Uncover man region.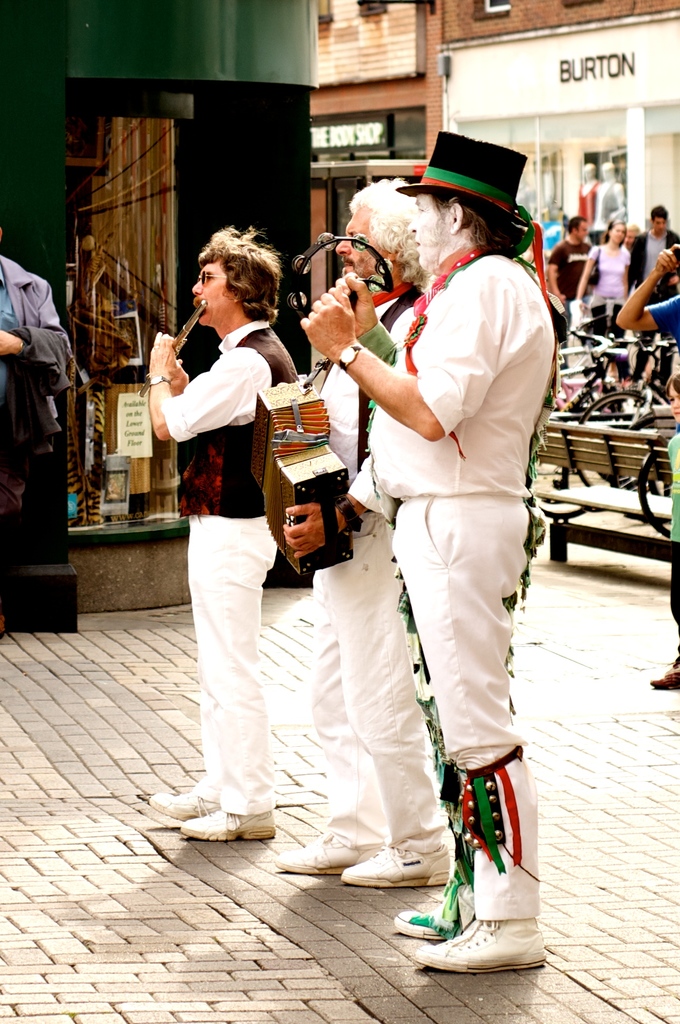
Uncovered: box=[0, 252, 75, 640].
